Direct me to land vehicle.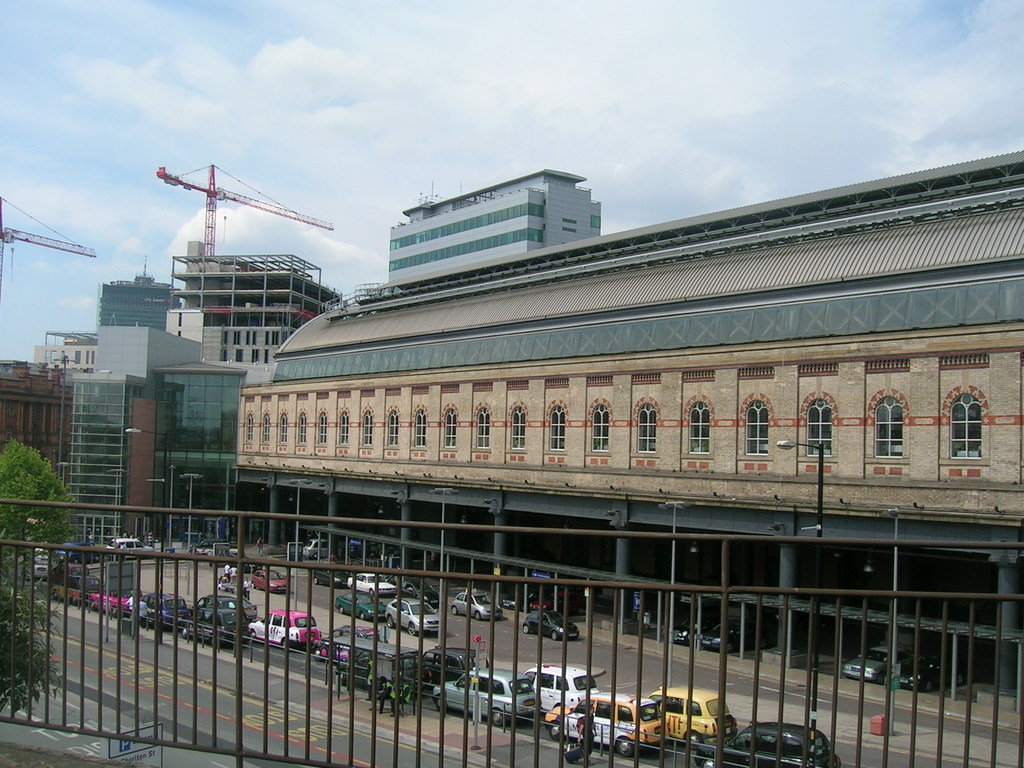
Direction: Rect(845, 648, 894, 676).
